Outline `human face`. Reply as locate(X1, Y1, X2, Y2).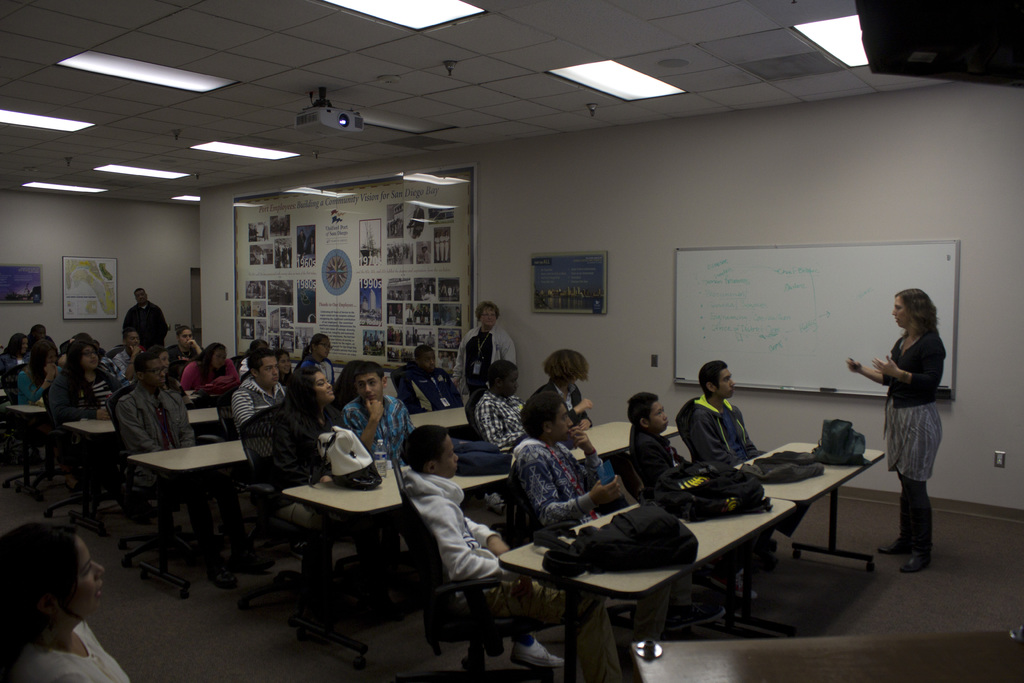
locate(891, 297, 911, 325).
